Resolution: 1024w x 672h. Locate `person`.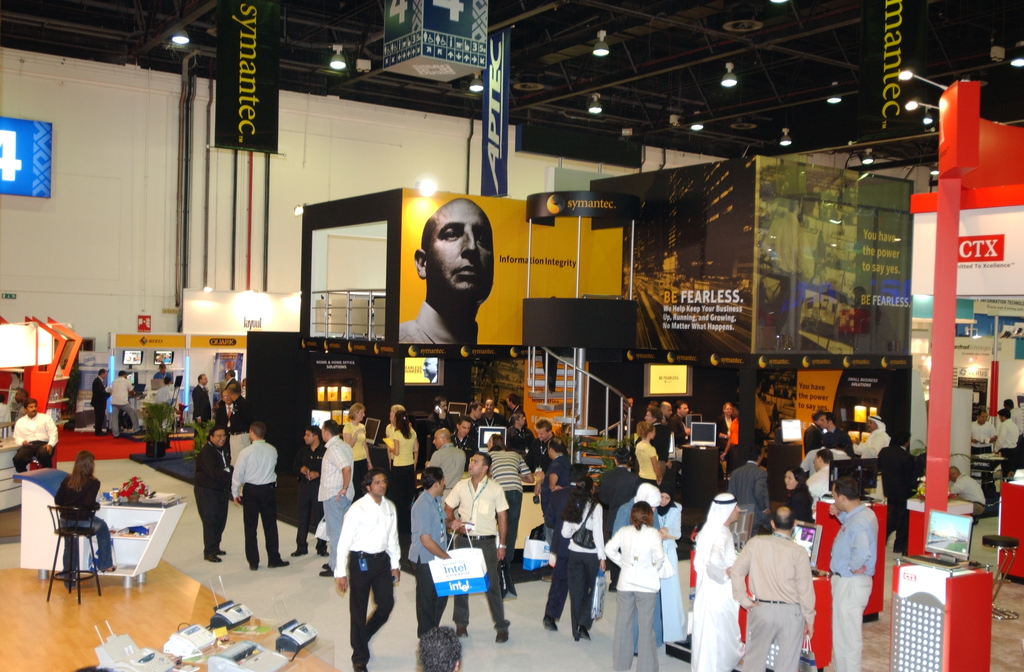
{"x1": 387, "y1": 407, "x2": 424, "y2": 525}.
